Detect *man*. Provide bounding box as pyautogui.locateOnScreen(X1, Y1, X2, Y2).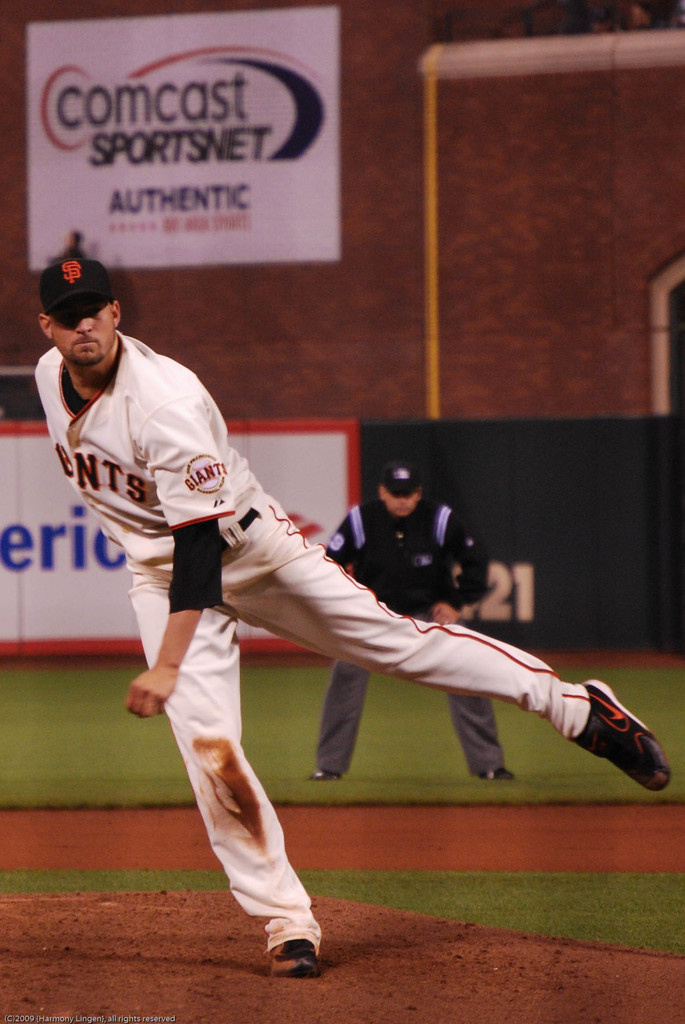
pyautogui.locateOnScreen(307, 457, 513, 777).
